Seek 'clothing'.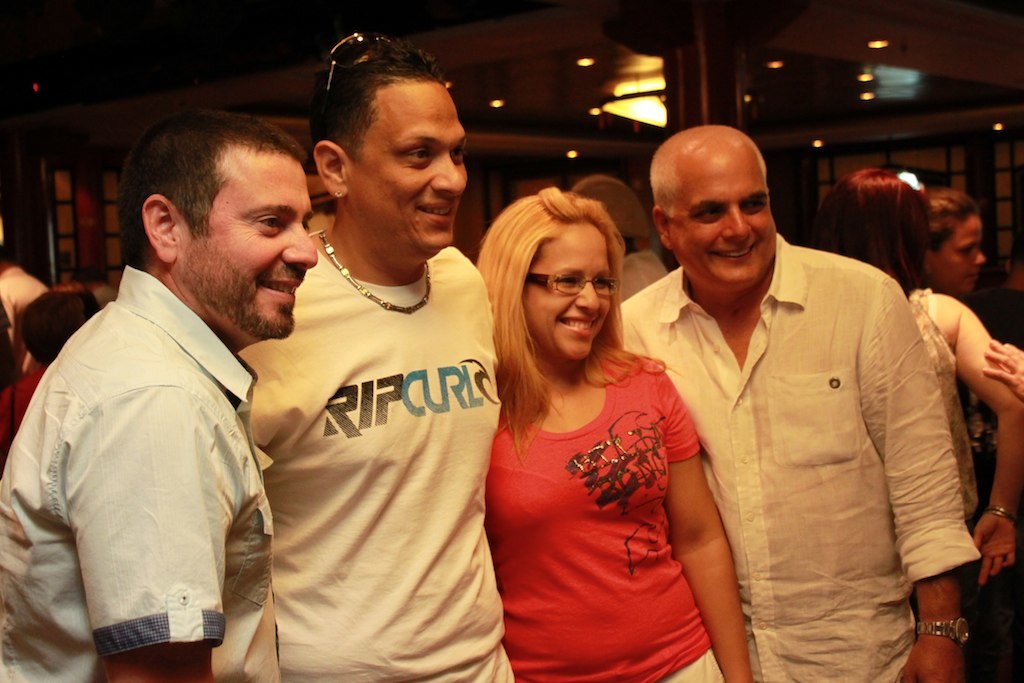
bbox=[0, 256, 295, 682].
